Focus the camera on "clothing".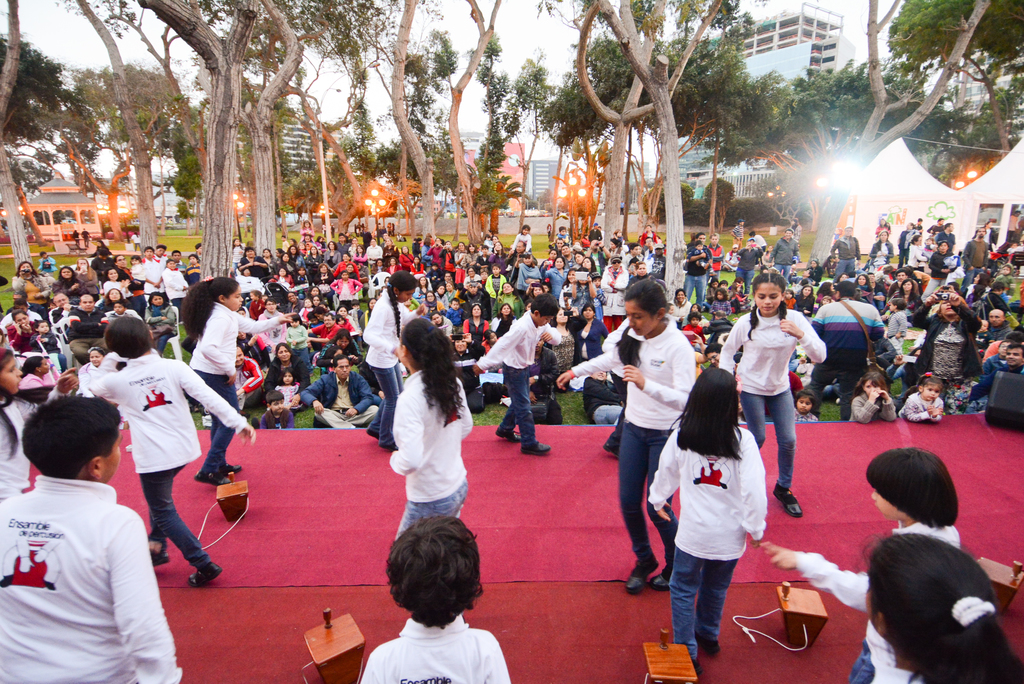
Focus region: region(671, 305, 687, 317).
